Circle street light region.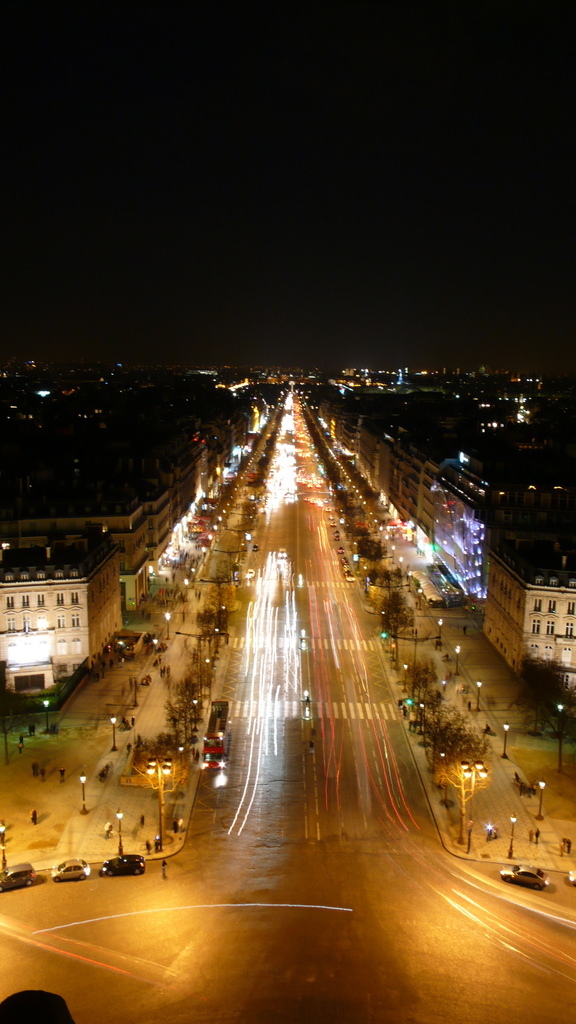
Region: Rect(346, 529, 375, 538).
